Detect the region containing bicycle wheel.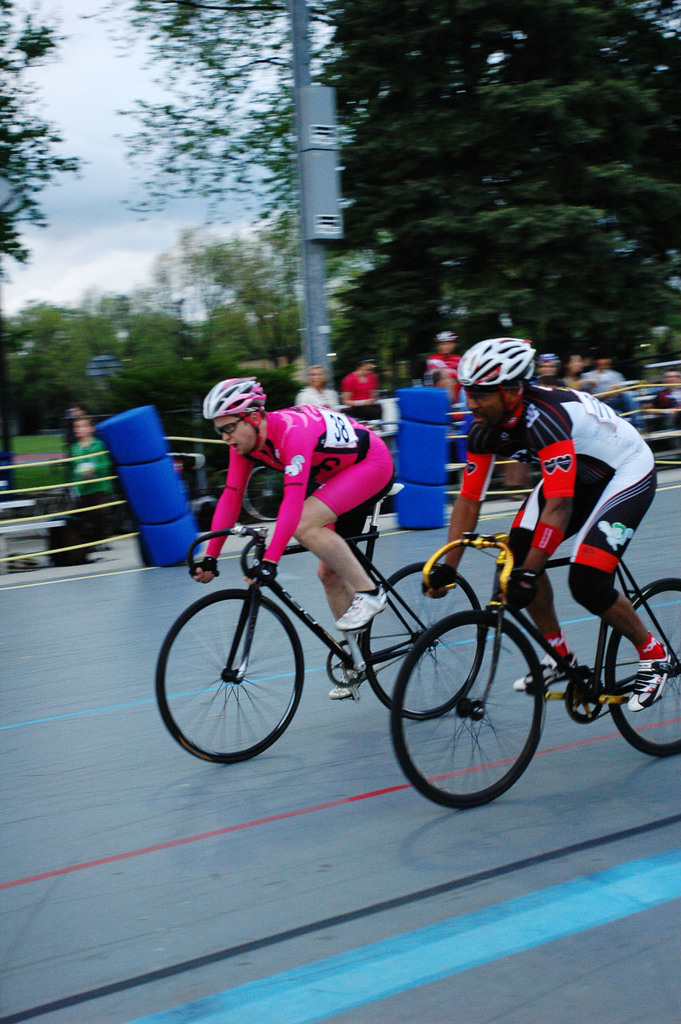
[left=151, top=587, right=304, bottom=765].
